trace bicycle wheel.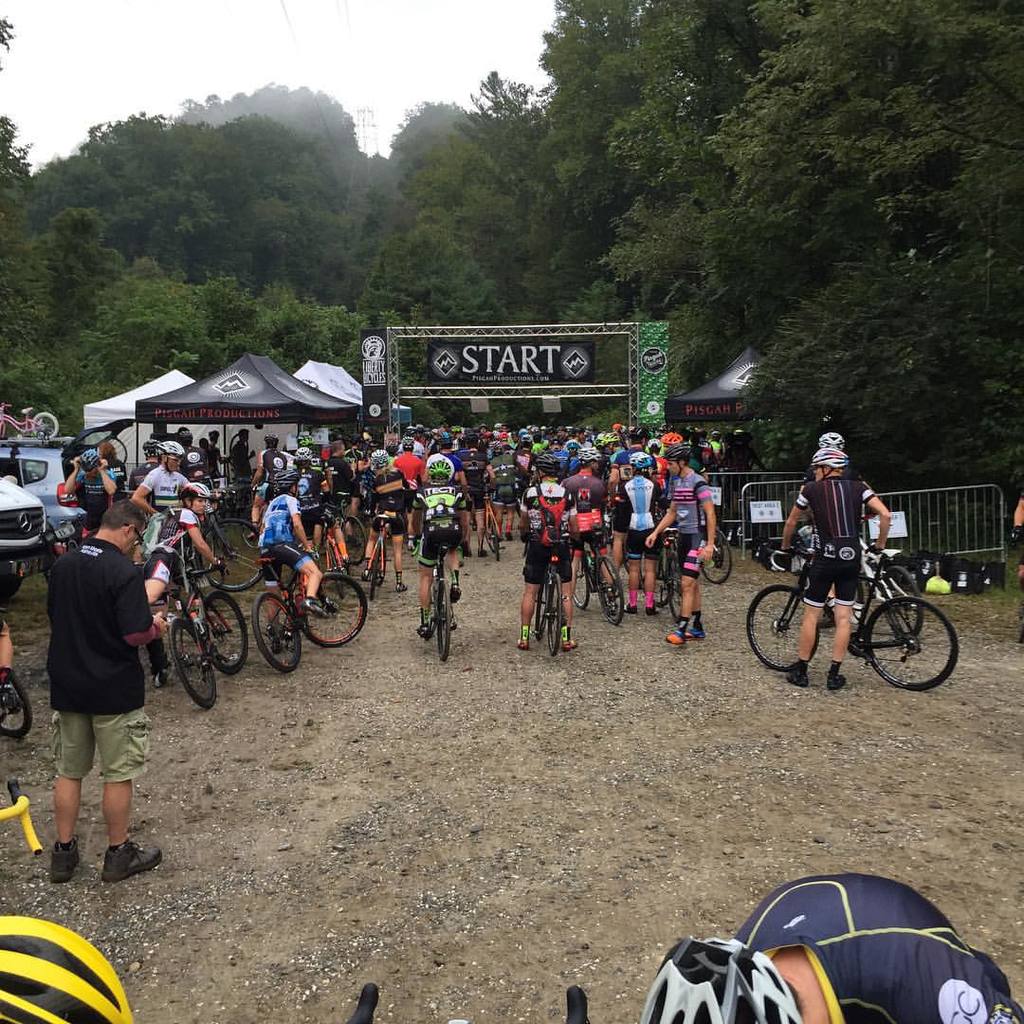
Traced to 309:572:373:649.
